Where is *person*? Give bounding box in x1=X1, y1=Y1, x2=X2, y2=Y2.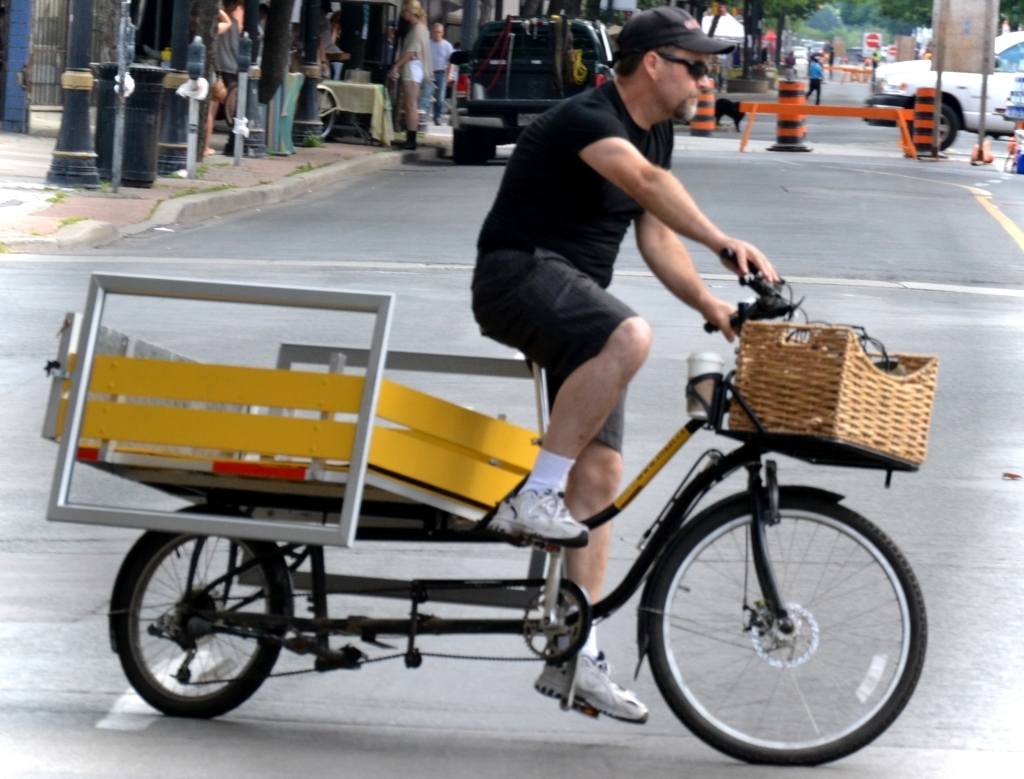
x1=469, y1=7, x2=782, y2=725.
